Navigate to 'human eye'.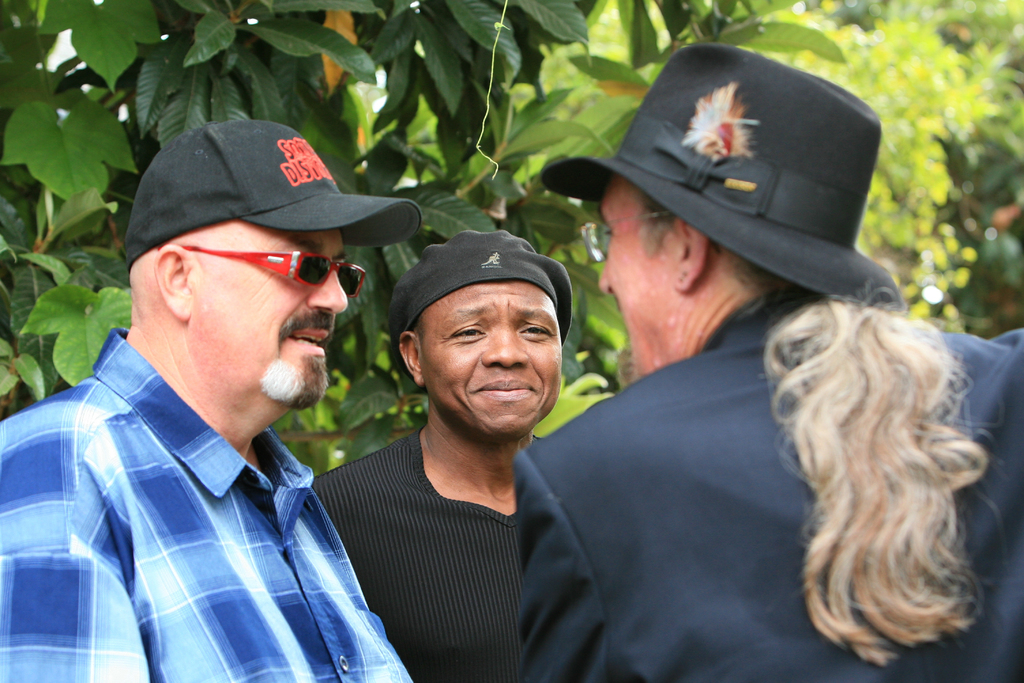
Navigation target: (450,320,487,345).
